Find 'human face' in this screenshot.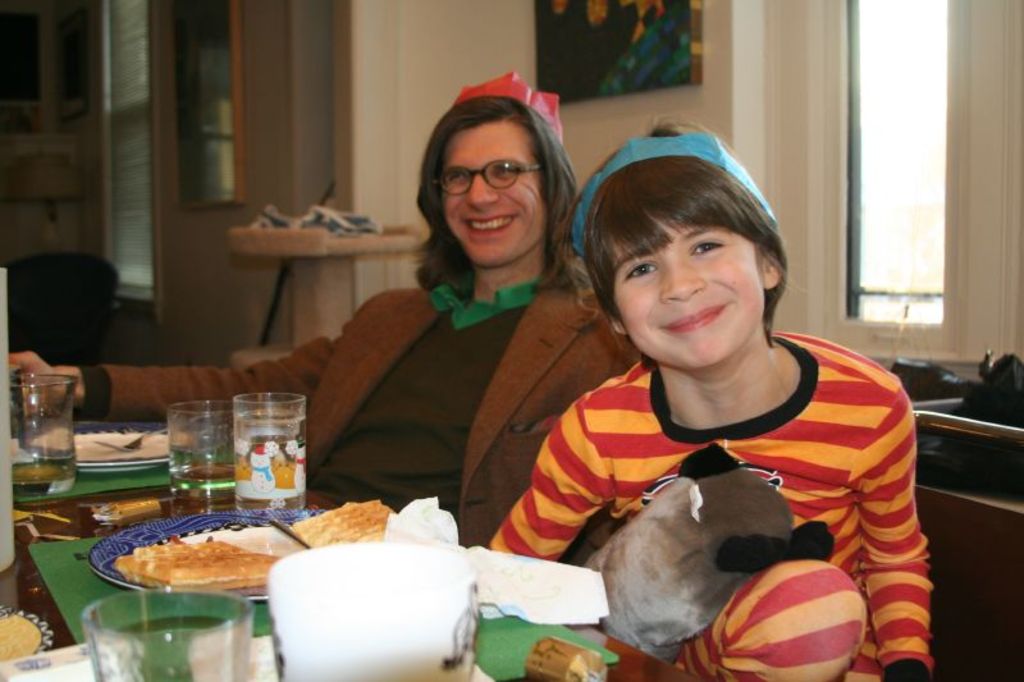
The bounding box for 'human face' is {"left": 440, "top": 124, "right": 544, "bottom": 269}.
